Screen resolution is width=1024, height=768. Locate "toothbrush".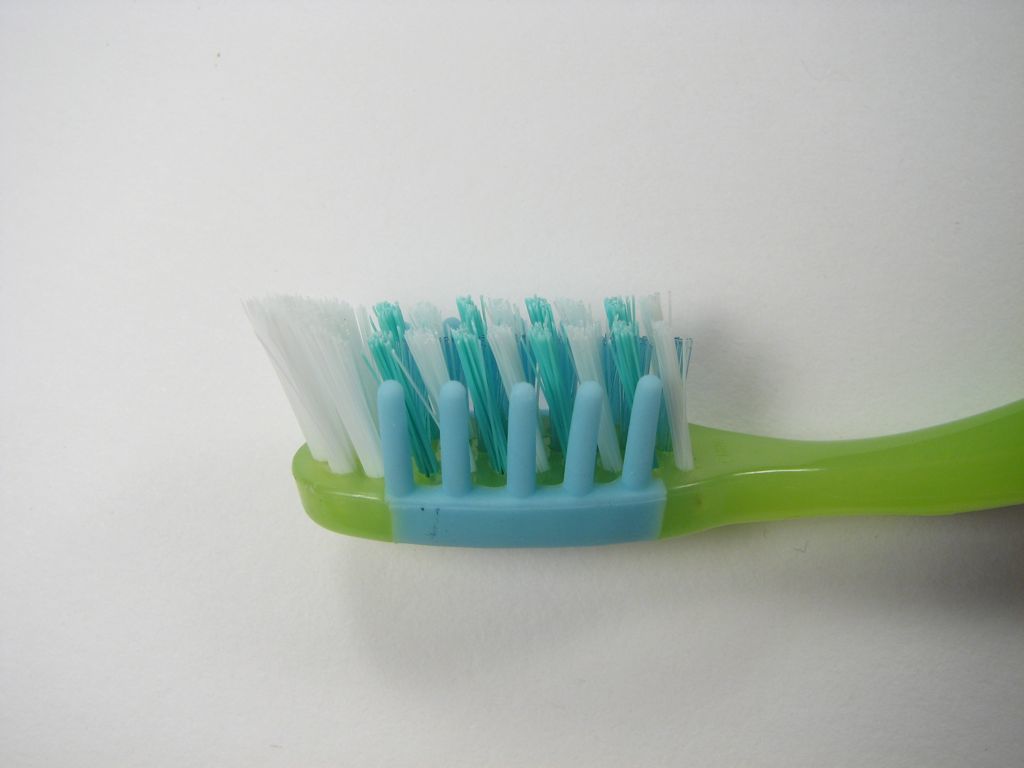
Rect(245, 301, 1023, 549).
